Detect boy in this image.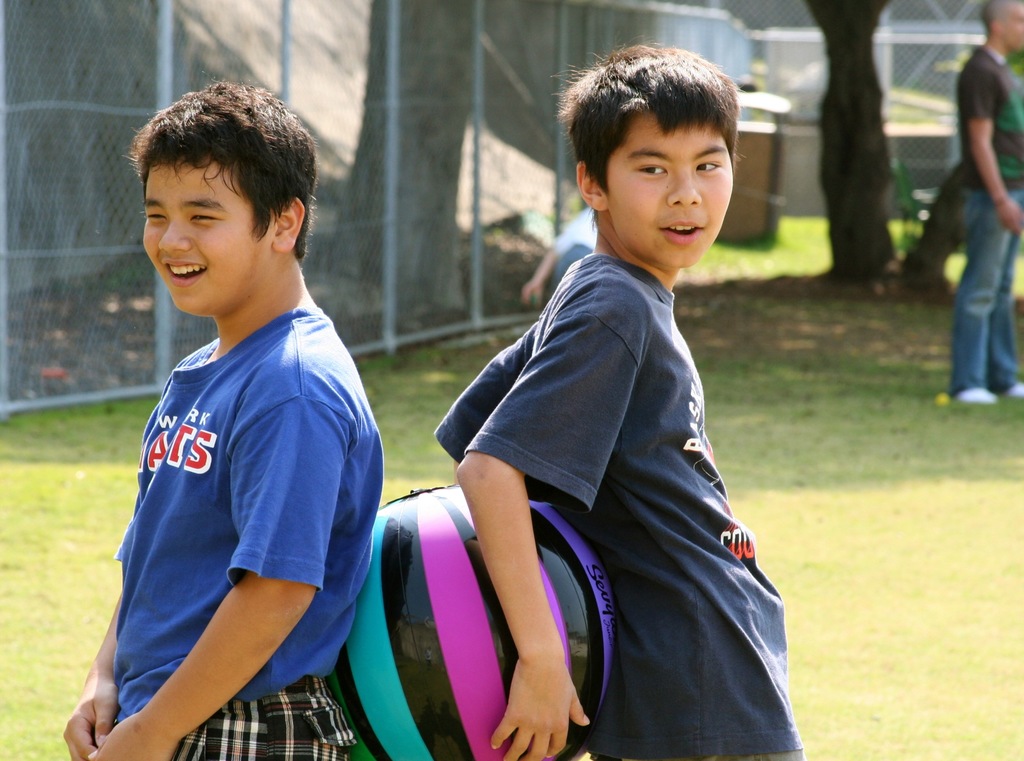
Detection: x1=435, y1=46, x2=804, y2=760.
